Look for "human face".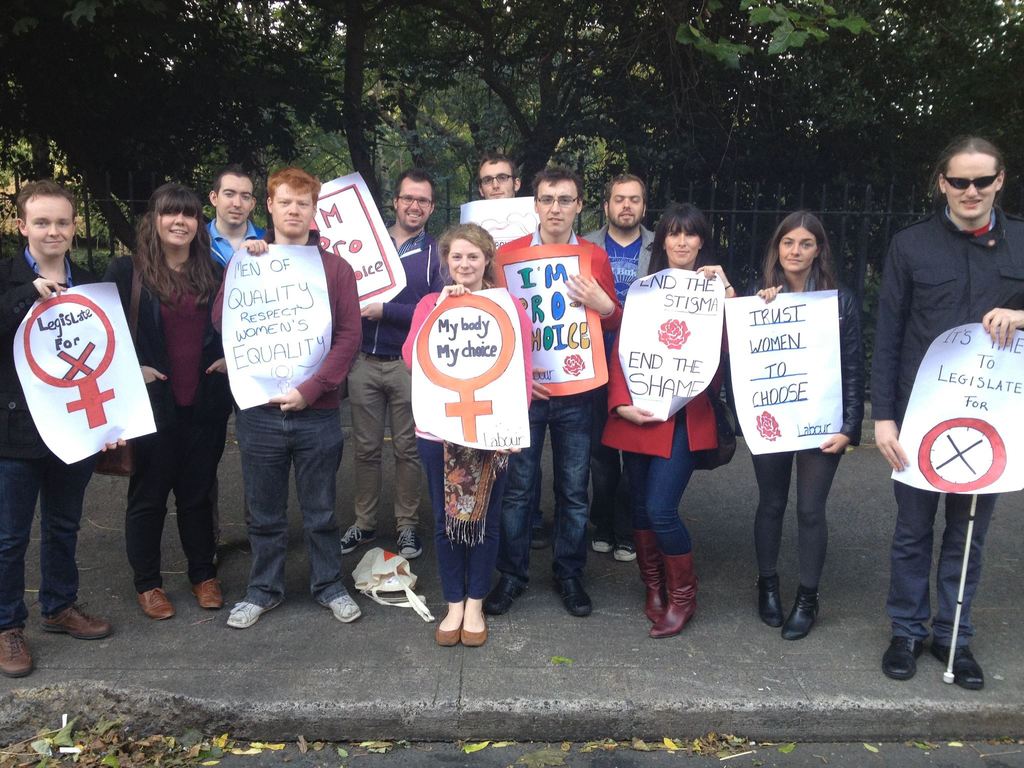
Found: bbox=(480, 160, 513, 200).
